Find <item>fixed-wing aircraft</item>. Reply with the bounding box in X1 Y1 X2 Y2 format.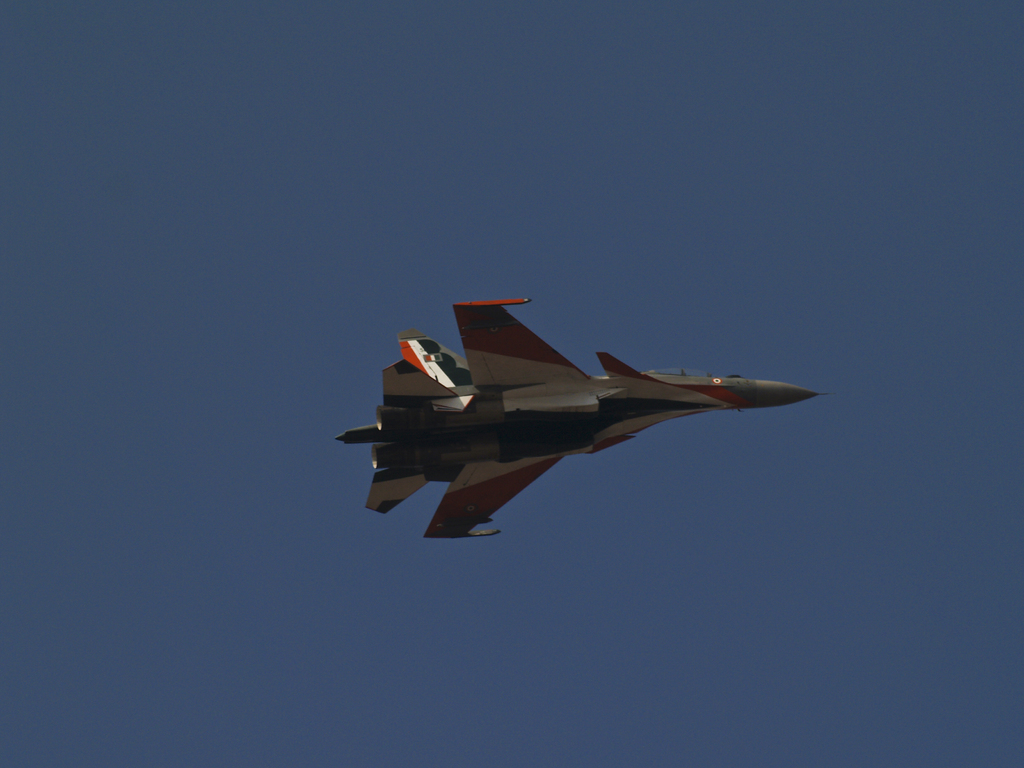
336 287 826 547.
